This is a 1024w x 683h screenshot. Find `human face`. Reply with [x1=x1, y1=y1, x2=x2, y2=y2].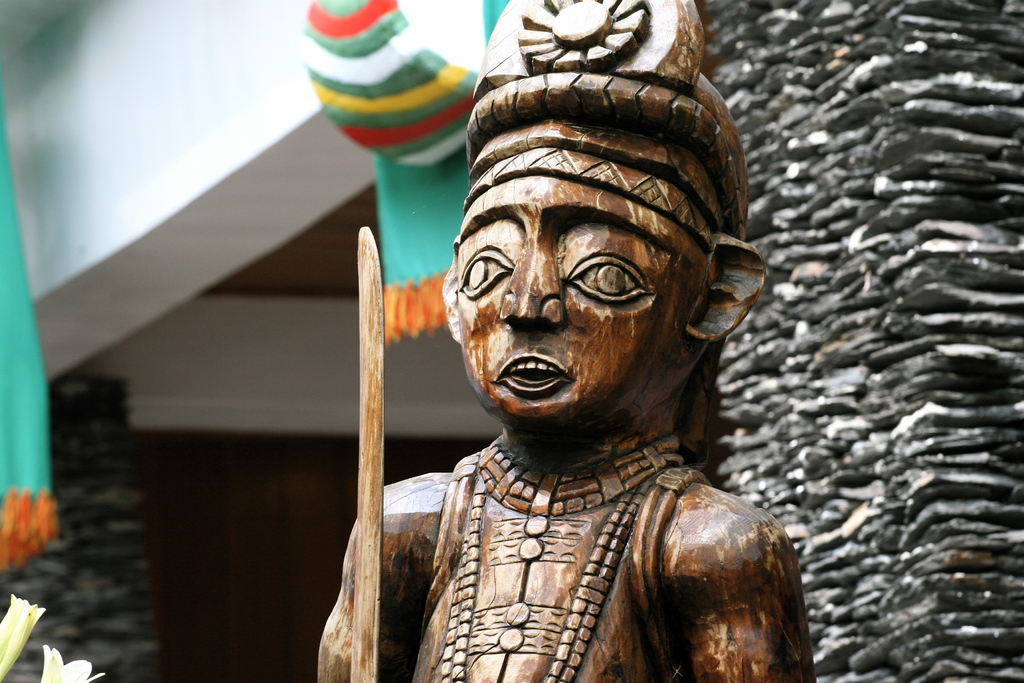
[x1=454, y1=173, x2=708, y2=426].
